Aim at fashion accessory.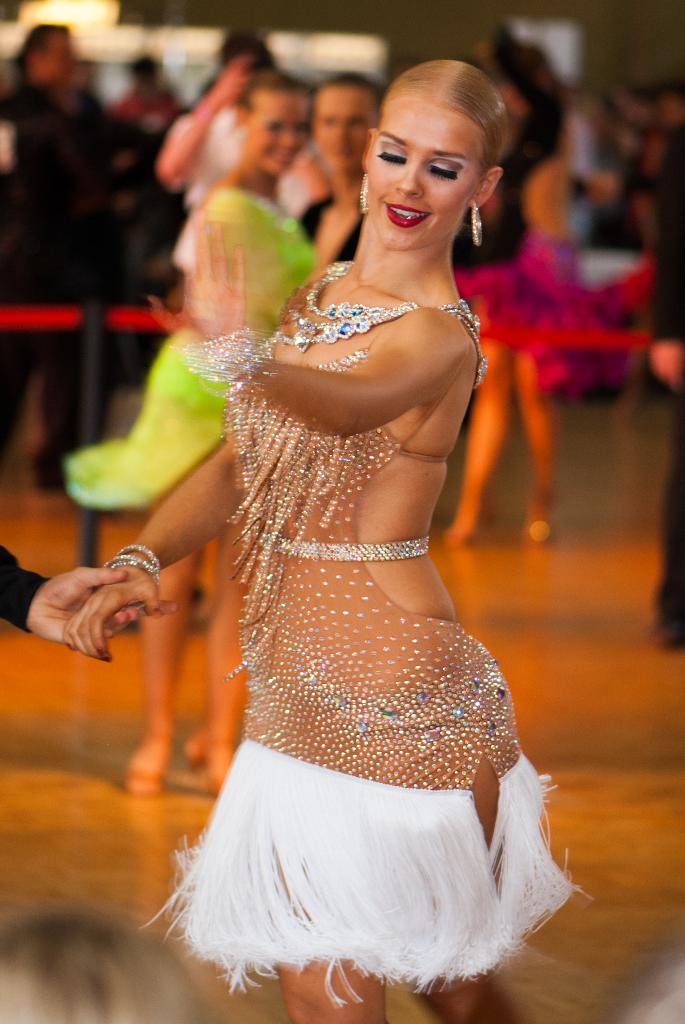
Aimed at <region>263, 538, 435, 563</region>.
